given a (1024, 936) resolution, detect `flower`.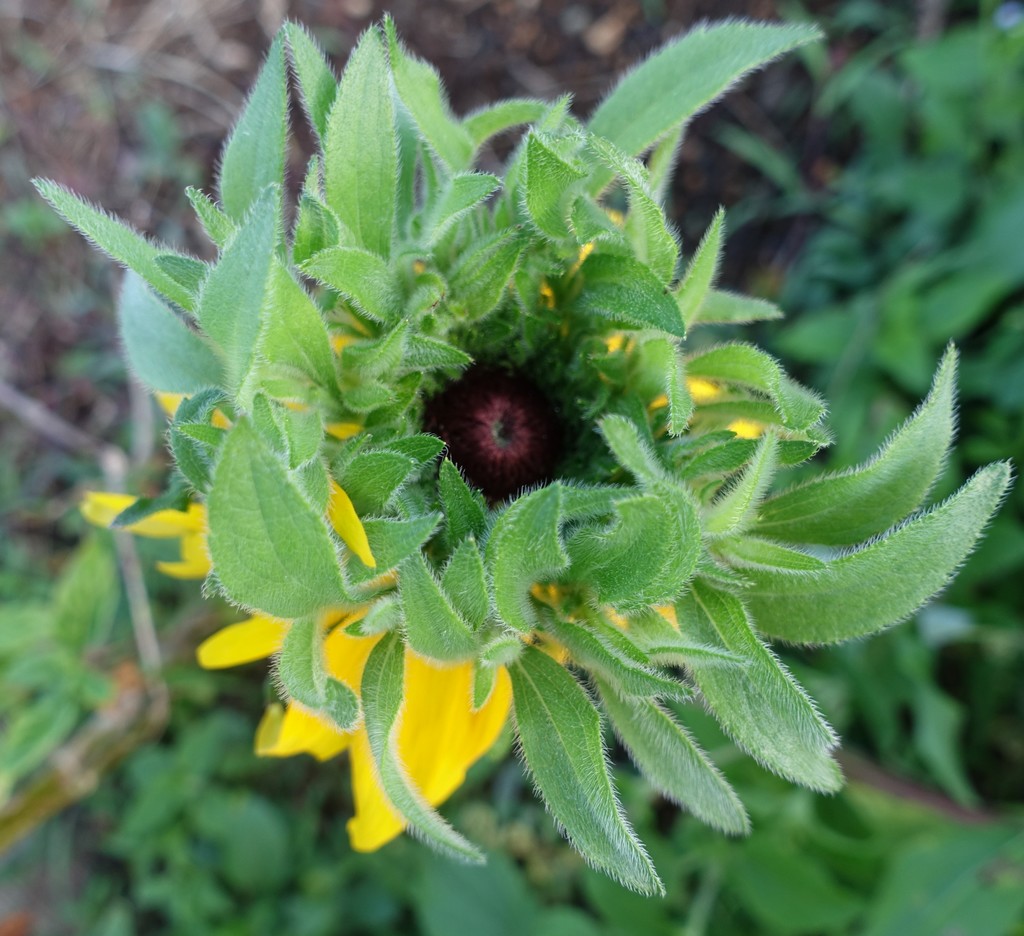
l=273, t=602, r=524, b=847.
